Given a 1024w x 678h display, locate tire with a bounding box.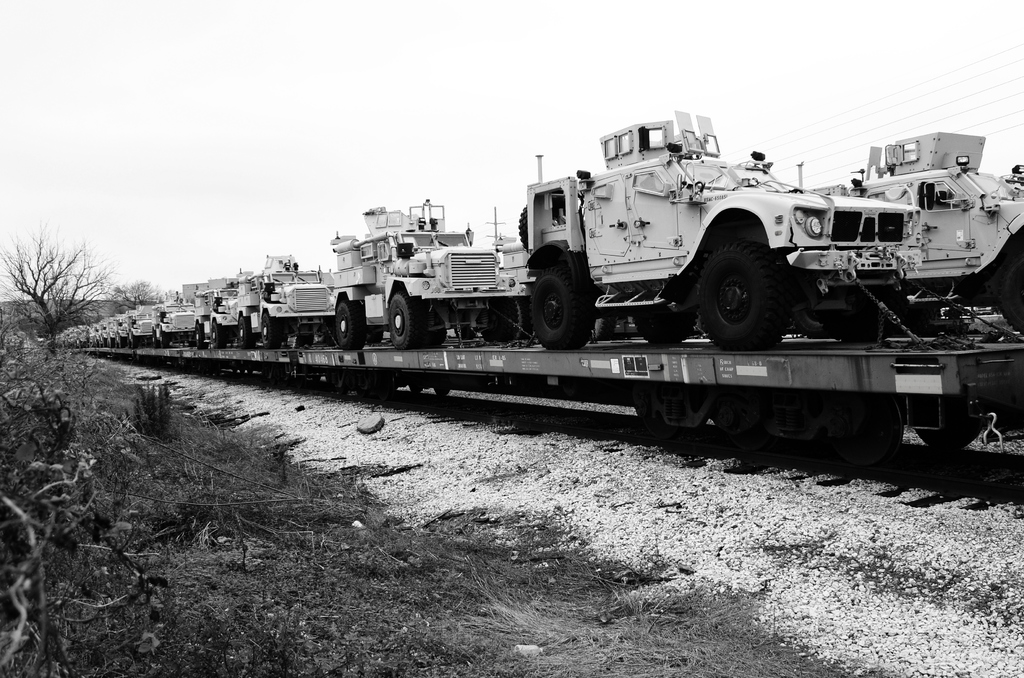
Located: (209,322,225,348).
